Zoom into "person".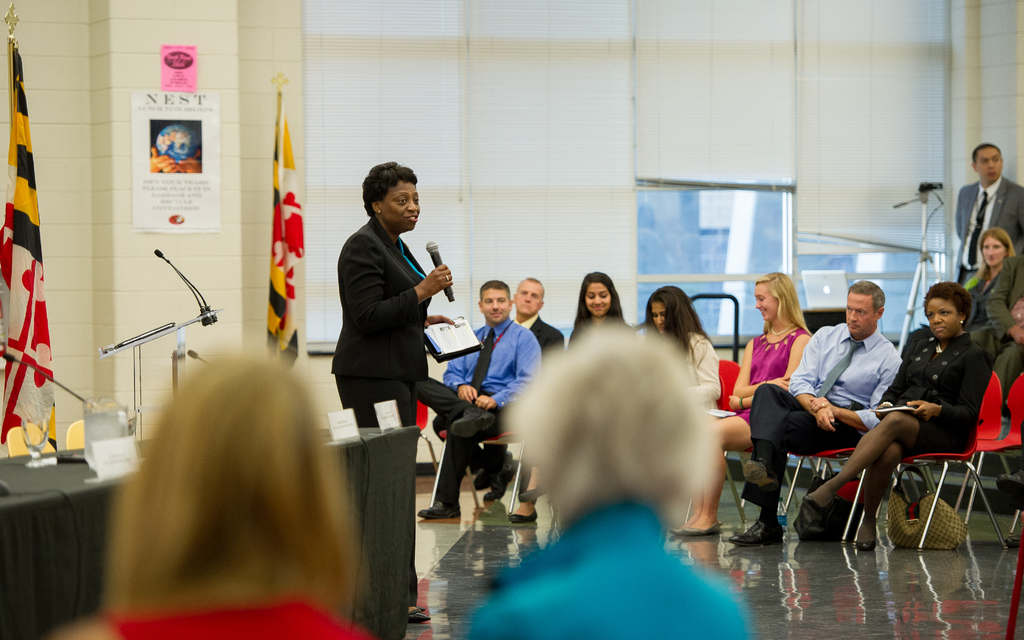
Zoom target: (left=507, top=271, right=570, bottom=526).
